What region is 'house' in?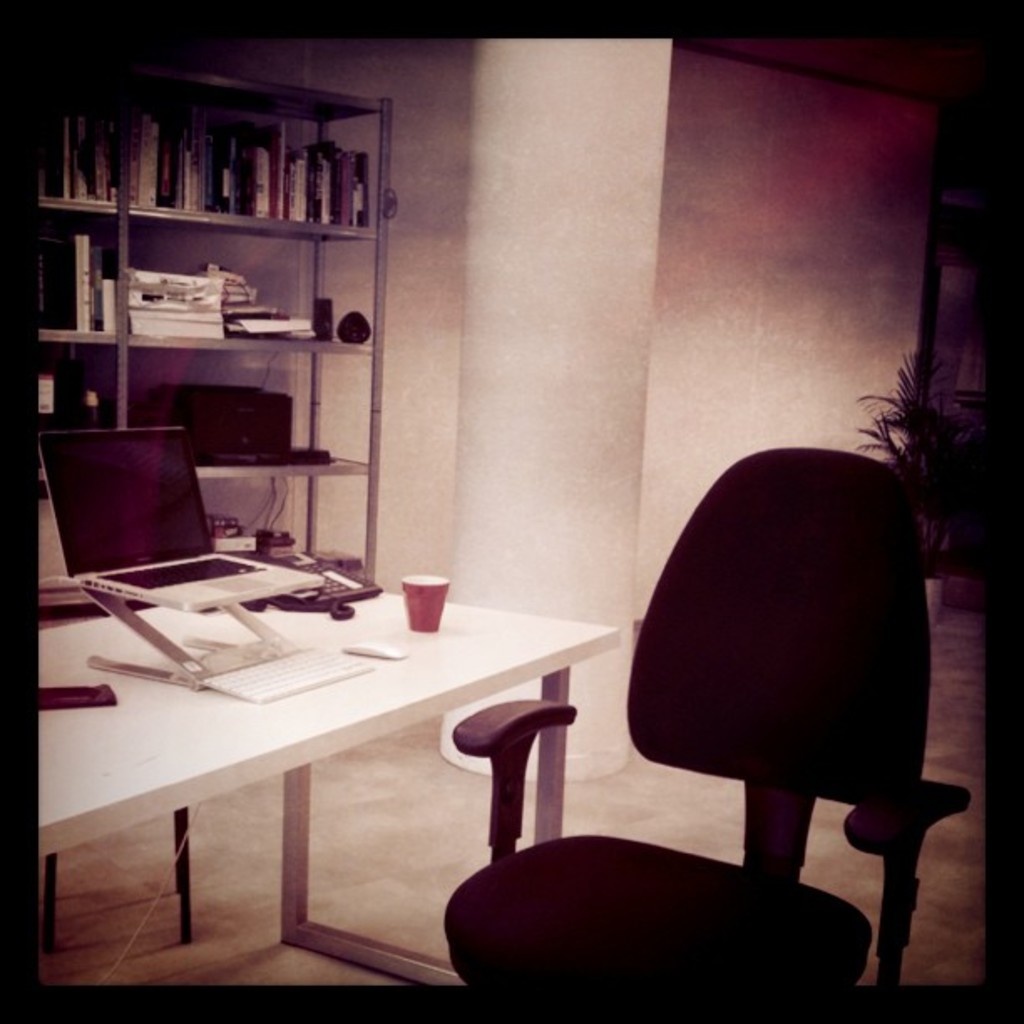
crop(35, 33, 987, 989).
